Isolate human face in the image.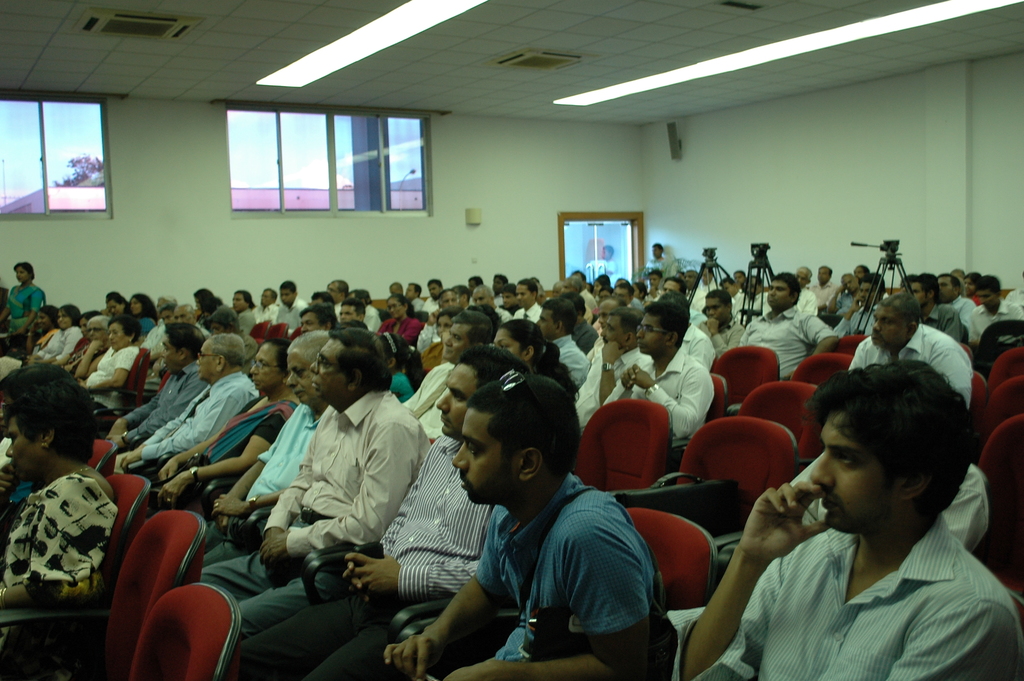
Isolated region: l=516, t=282, r=532, b=308.
